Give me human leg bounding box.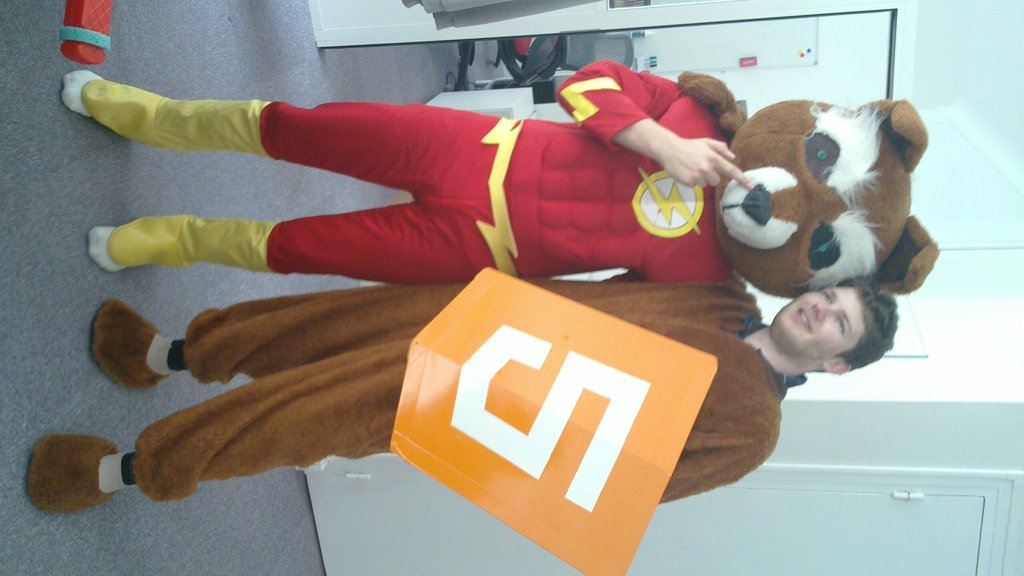
86/294/474/388.
